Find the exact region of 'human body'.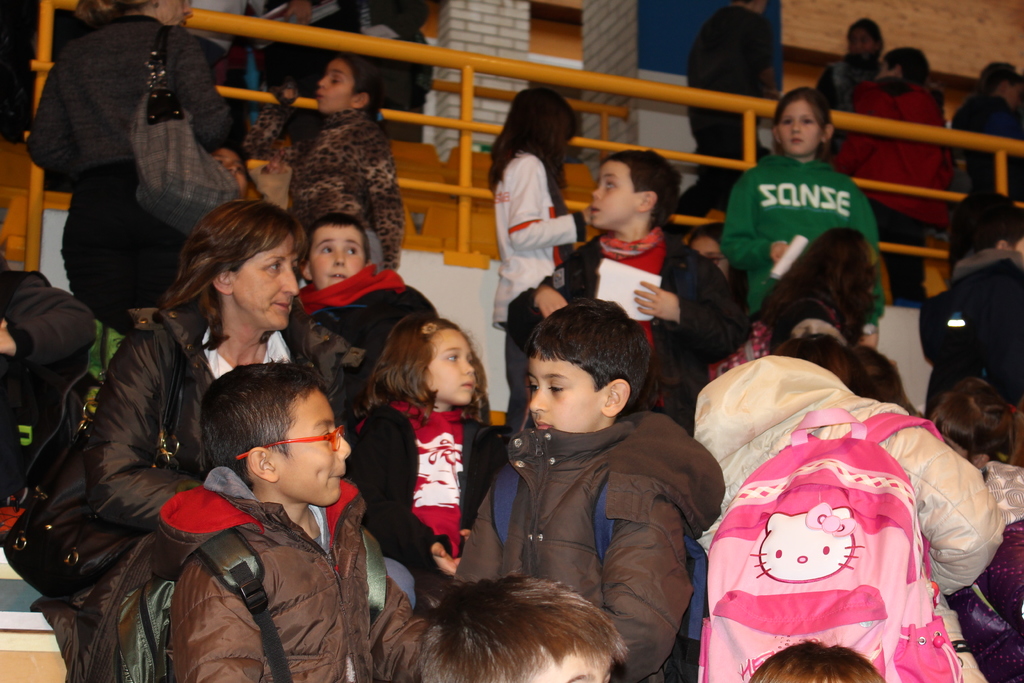
Exact region: box(491, 150, 593, 439).
